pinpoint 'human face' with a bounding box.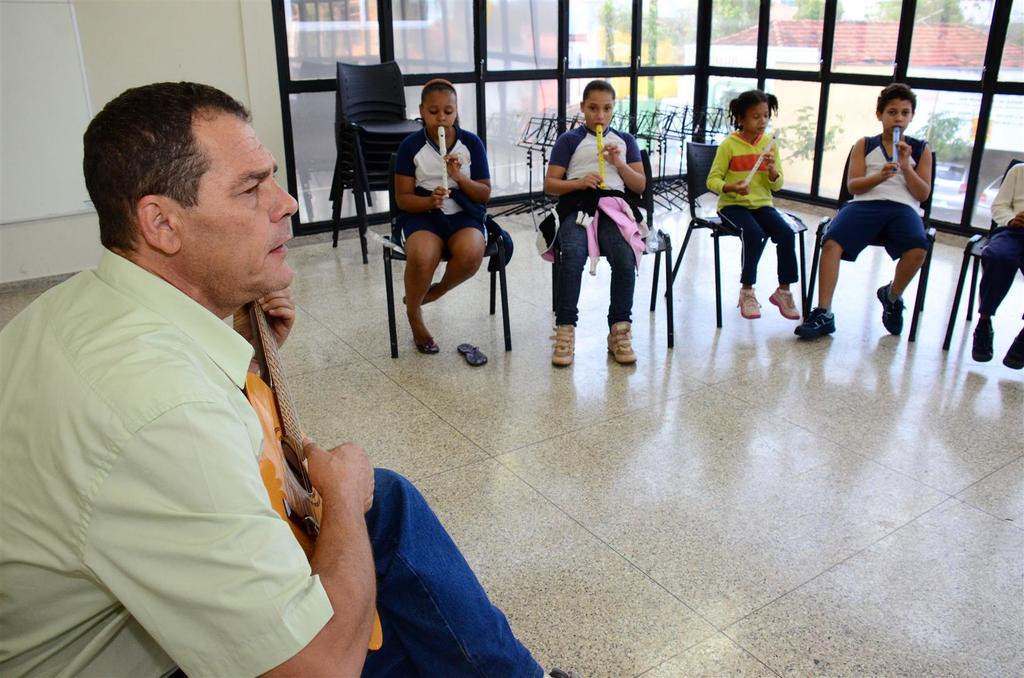
BBox(580, 90, 614, 136).
